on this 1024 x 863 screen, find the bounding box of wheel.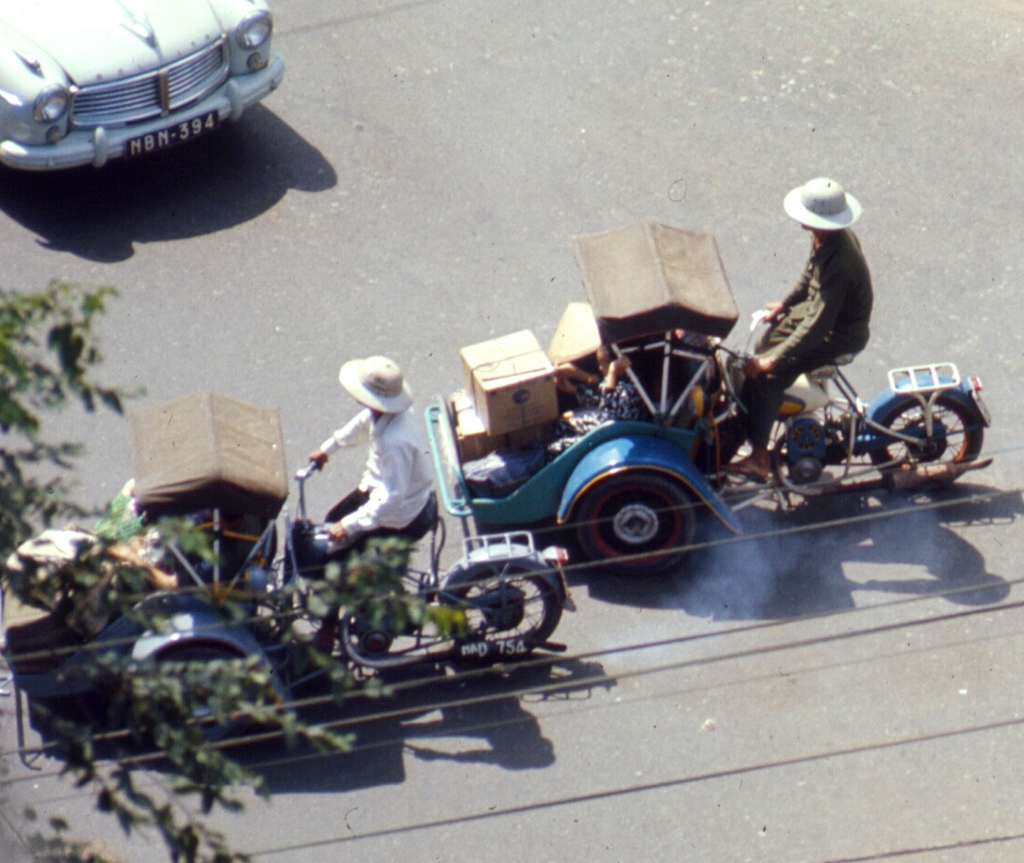
Bounding box: (440, 542, 571, 668).
